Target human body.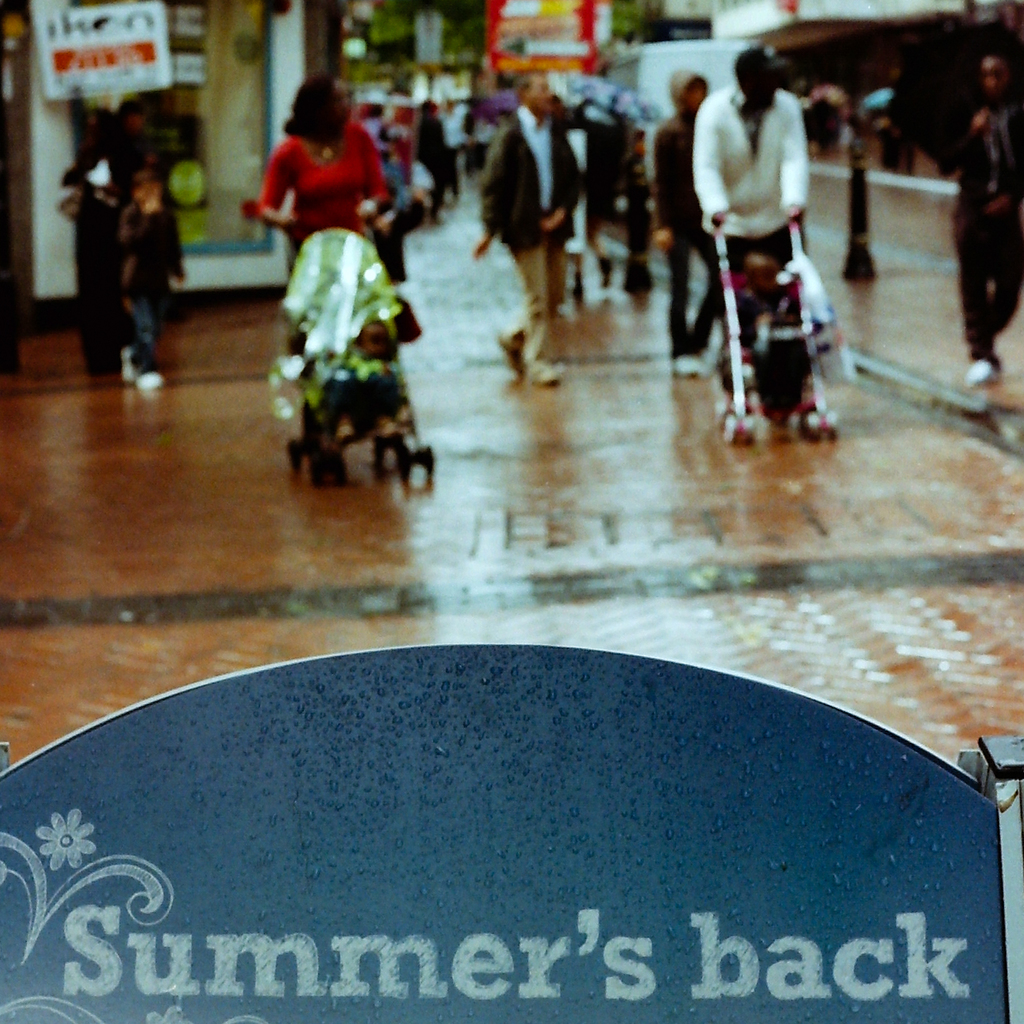
Target region: BBox(253, 60, 383, 277).
